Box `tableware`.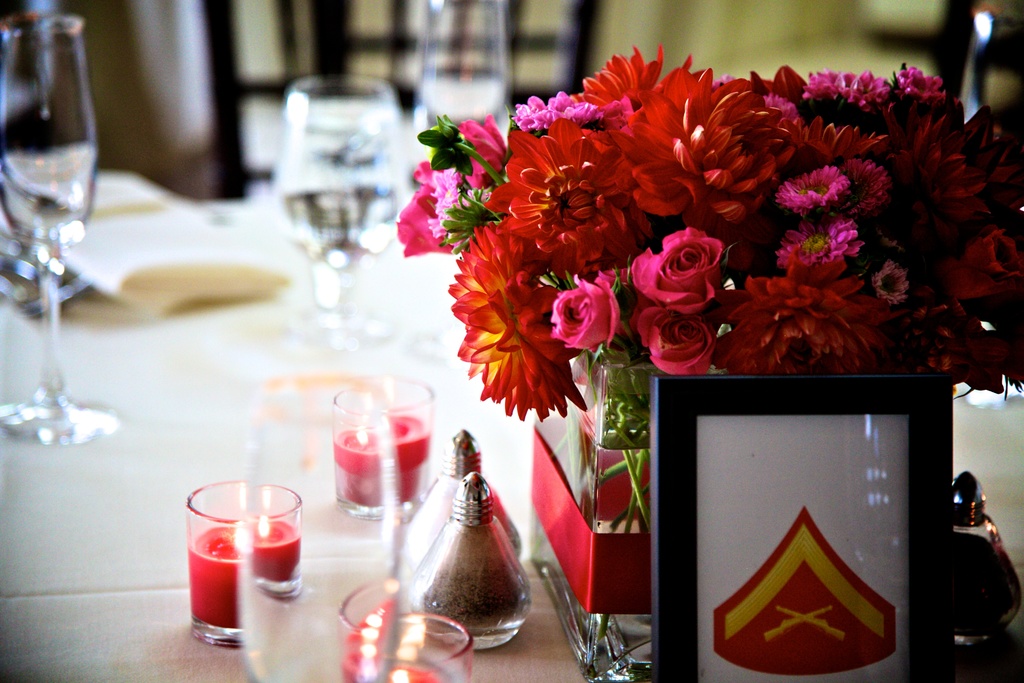
bbox=(351, 612, 483, 682).
